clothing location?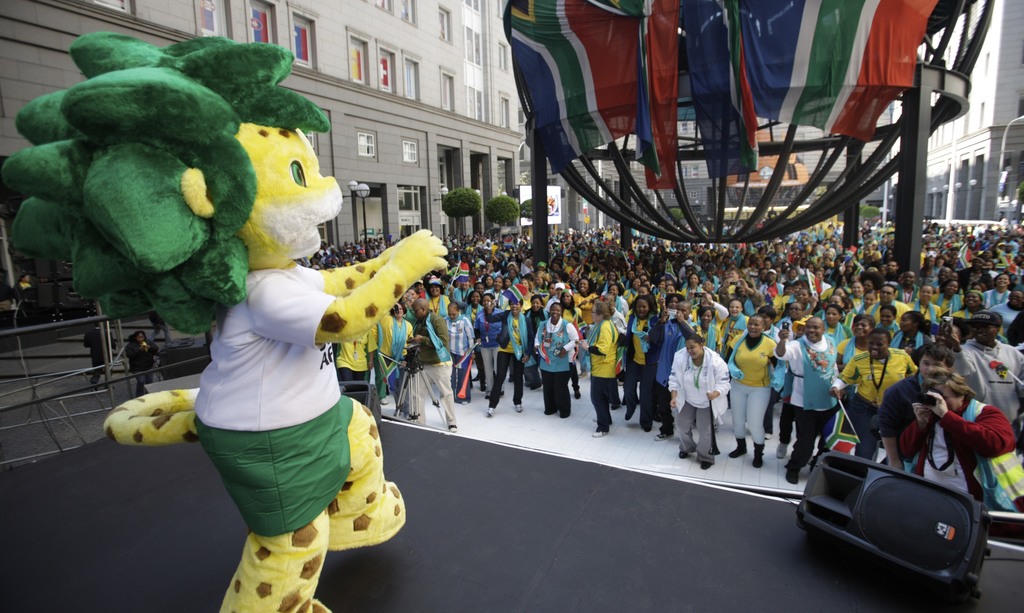
bbox(989, 305, 1015, 341)
